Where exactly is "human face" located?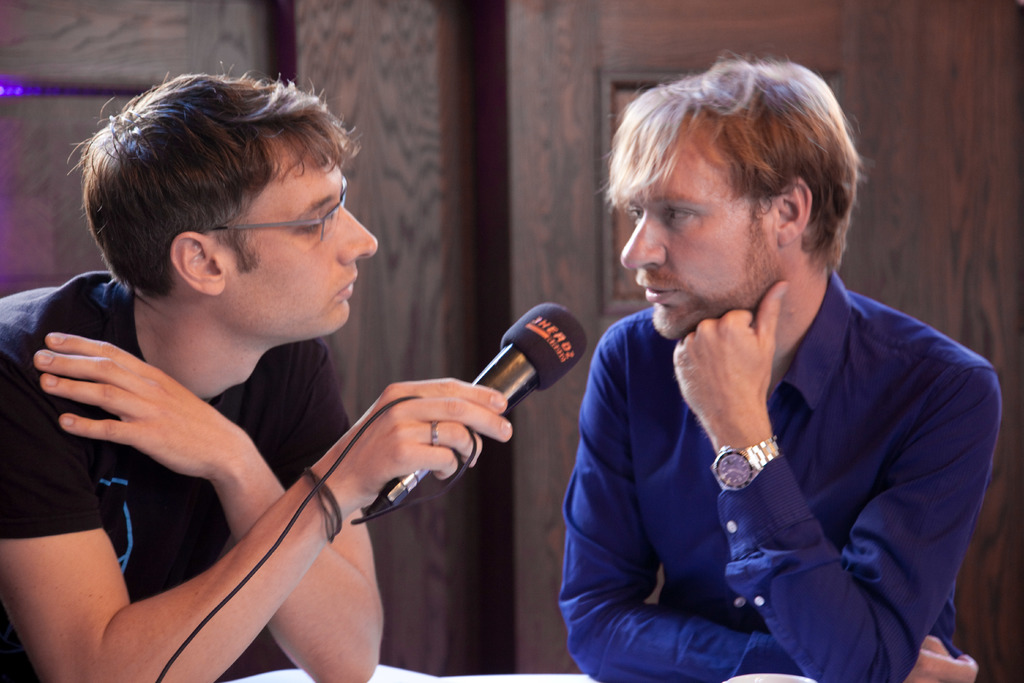
Its bounding box is (209,132,382,340).
